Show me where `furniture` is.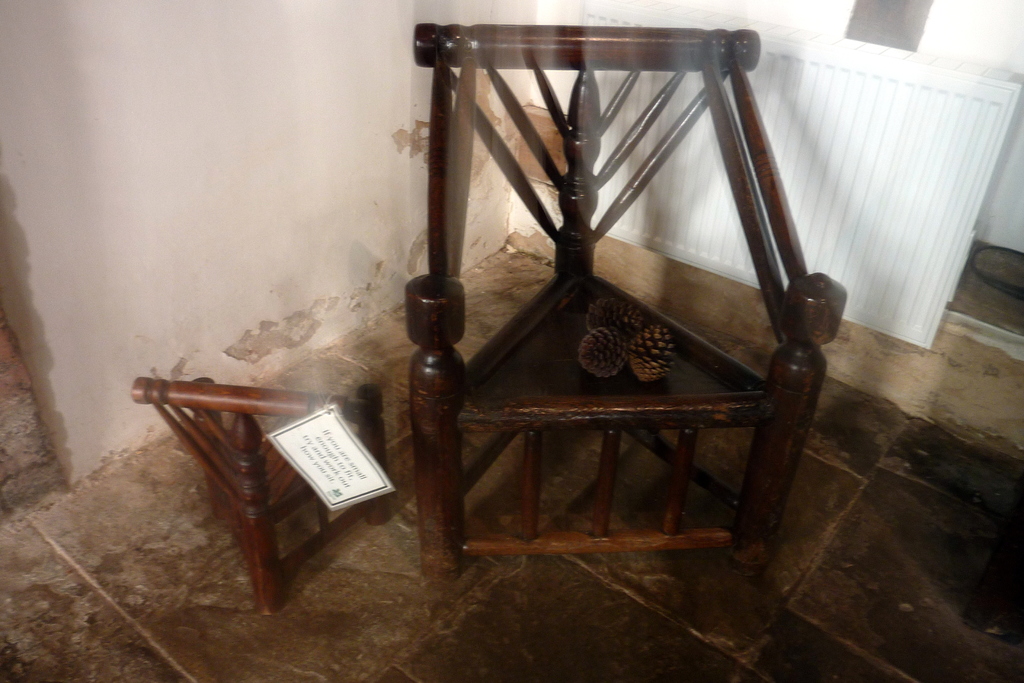
`furniture` is at pyautogui.locateOnScreen(132, 375, 381, 617).
